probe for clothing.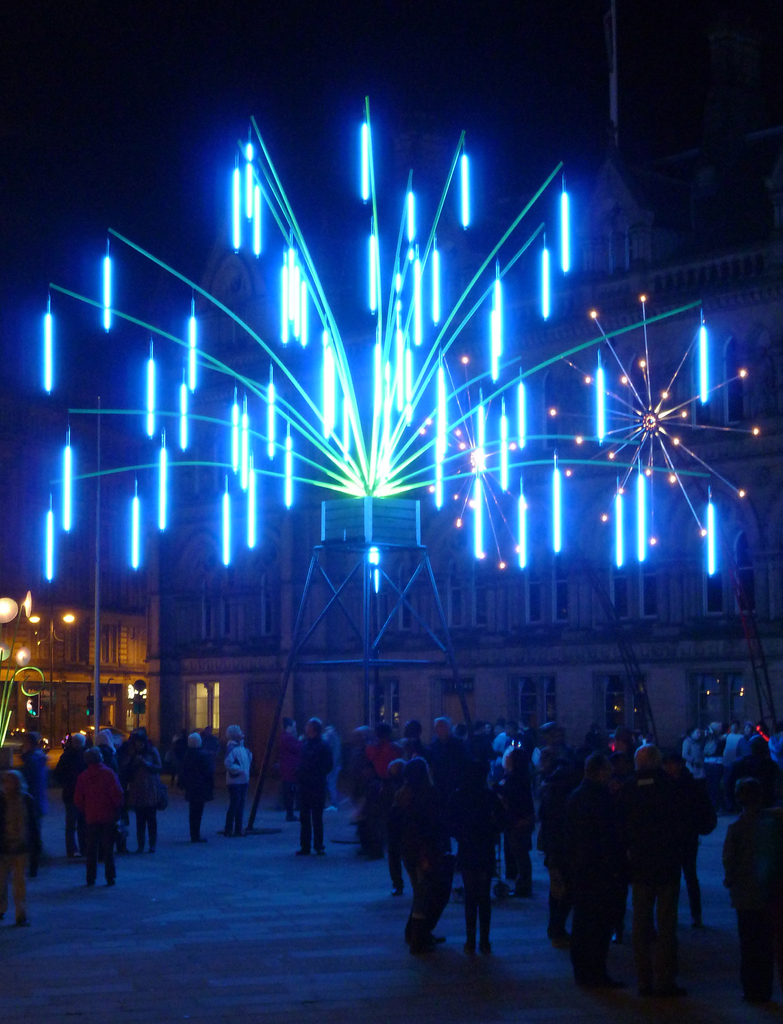
Probe result: [220, 739, 257, 830].
